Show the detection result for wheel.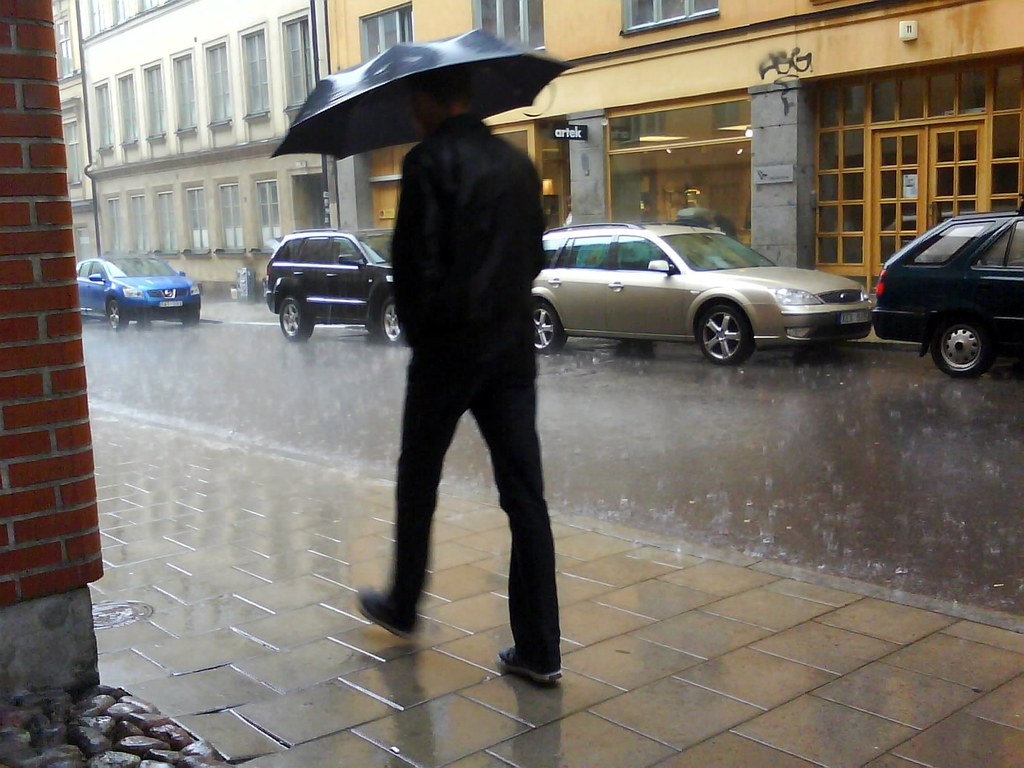
BBox(694, 295, 749, 365).
